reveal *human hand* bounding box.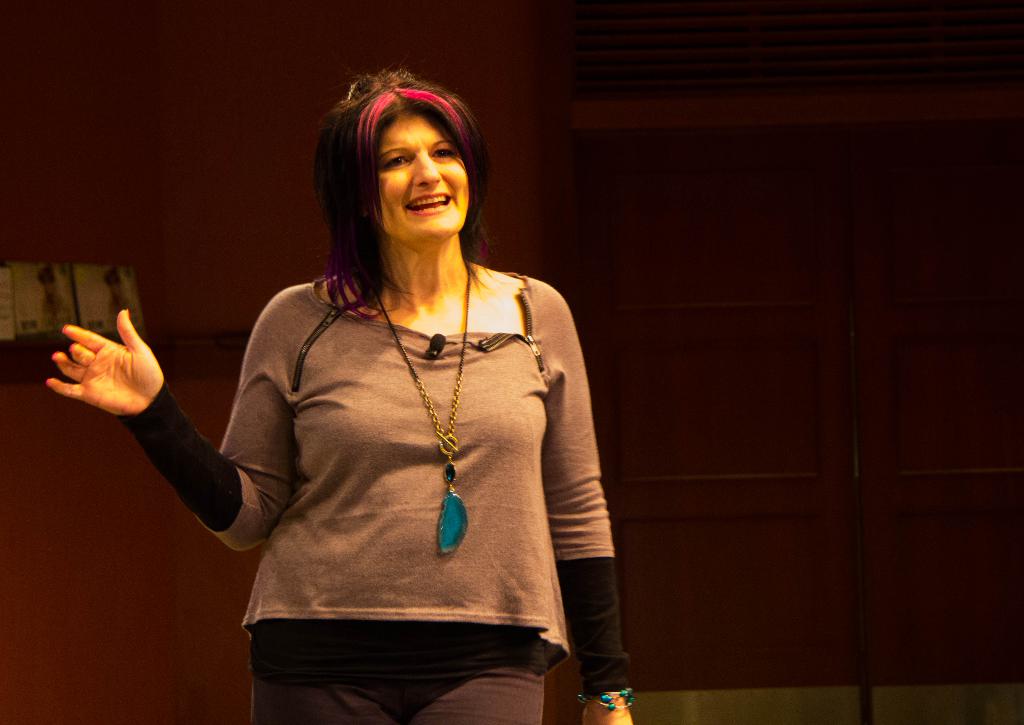
Revealed: crop(581, 692, 634, 724).
